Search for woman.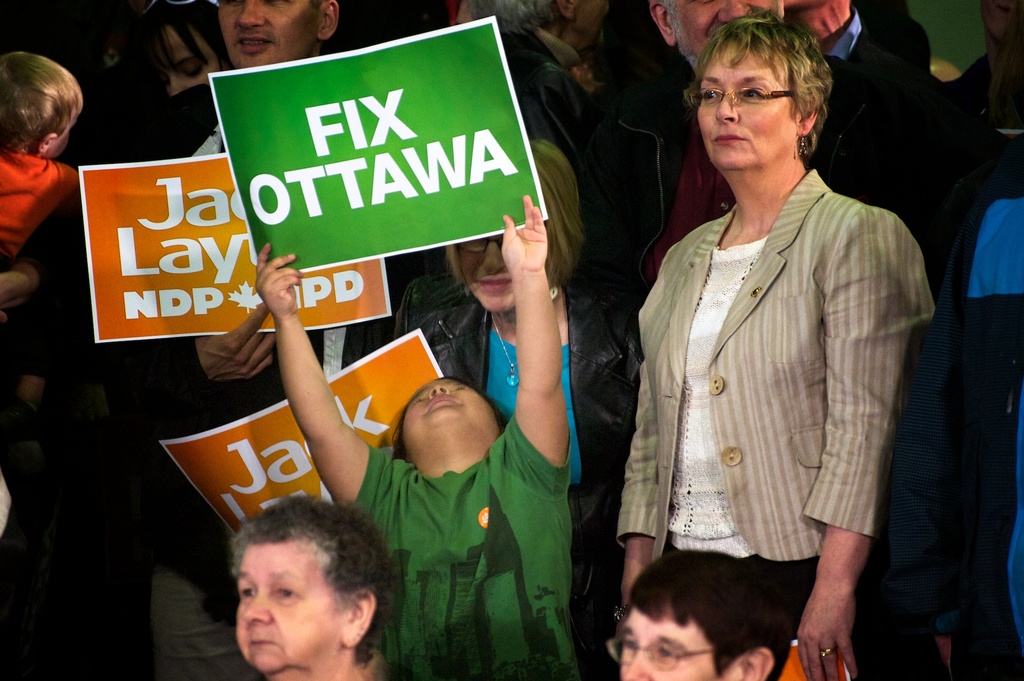
Found at [x1=225, y1=495, x2=427, y2=680].
